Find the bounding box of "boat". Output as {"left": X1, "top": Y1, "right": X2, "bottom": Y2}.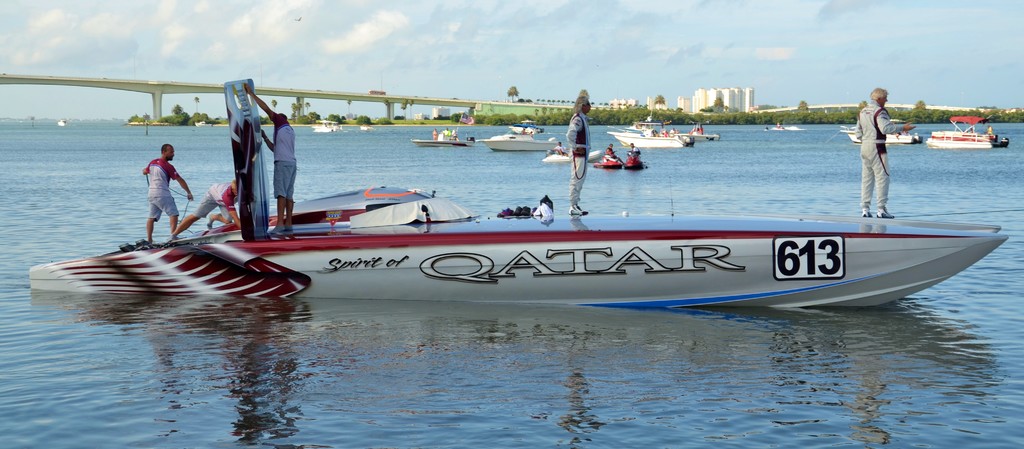
{"left": 768, "top": 122, "right": 801, "bottom": 130}.
